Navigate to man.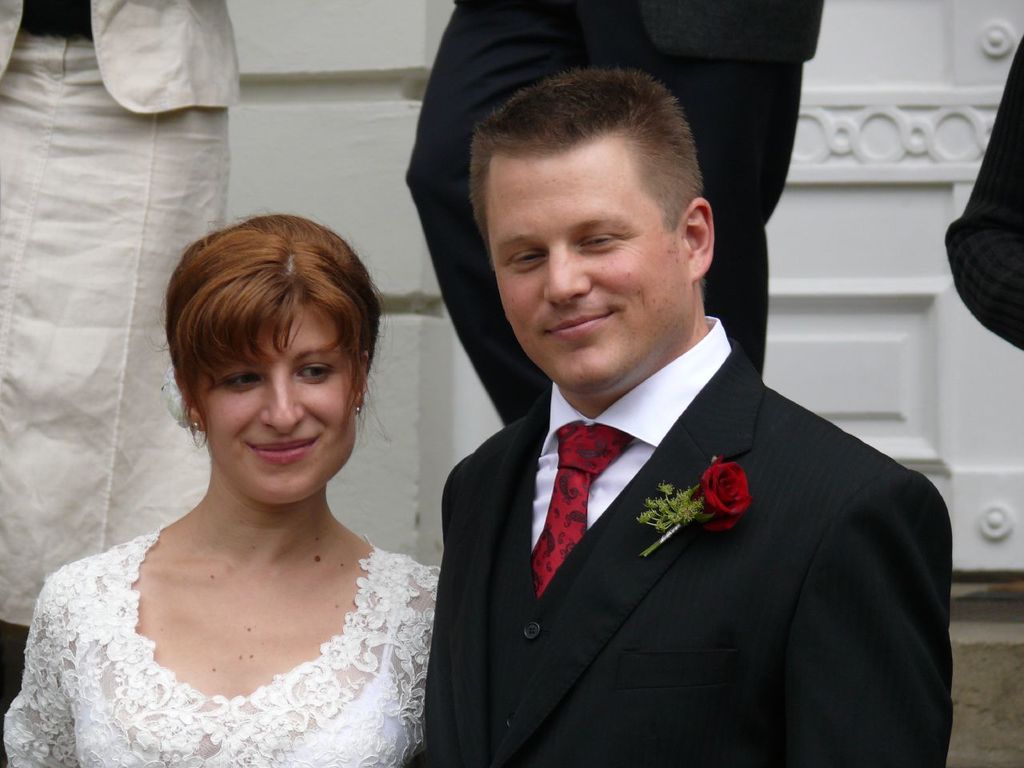
Navigation target: detection(381, 87, 958, 756).
